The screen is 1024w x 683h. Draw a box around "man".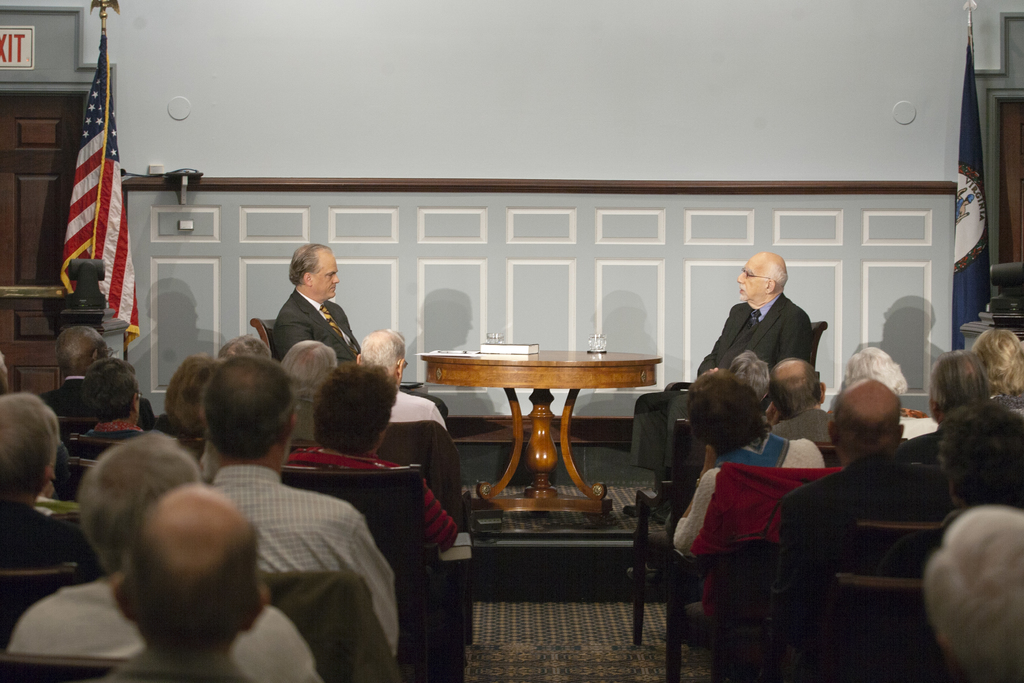
{"x1": 771, "y1": 359, "x2": 829, "y2": 445}.
